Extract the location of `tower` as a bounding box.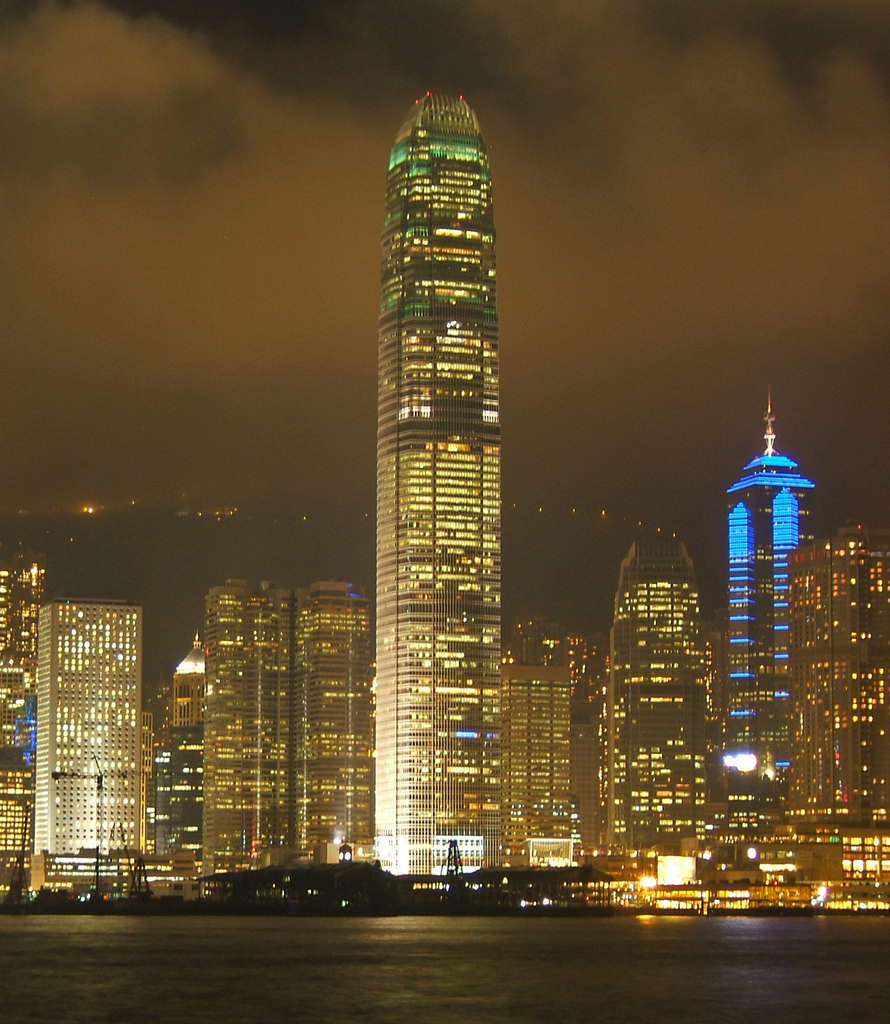
(x1=721, y1=386, x2=827, y2=799).
